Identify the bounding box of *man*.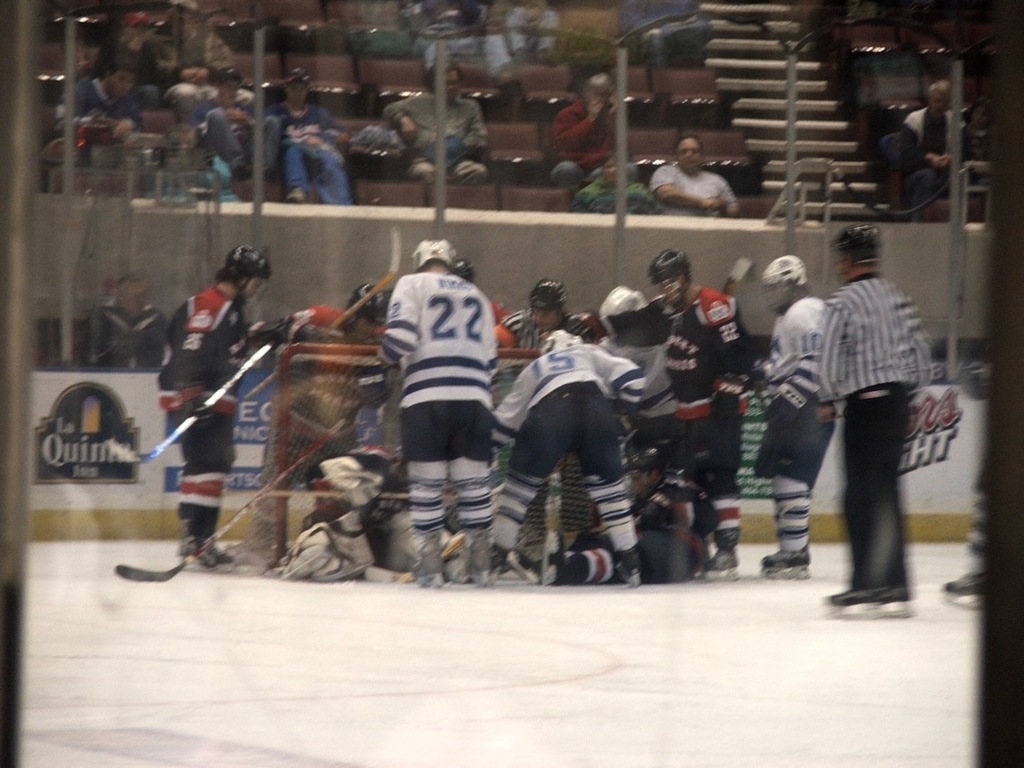
[657, 133, 736, 224].
